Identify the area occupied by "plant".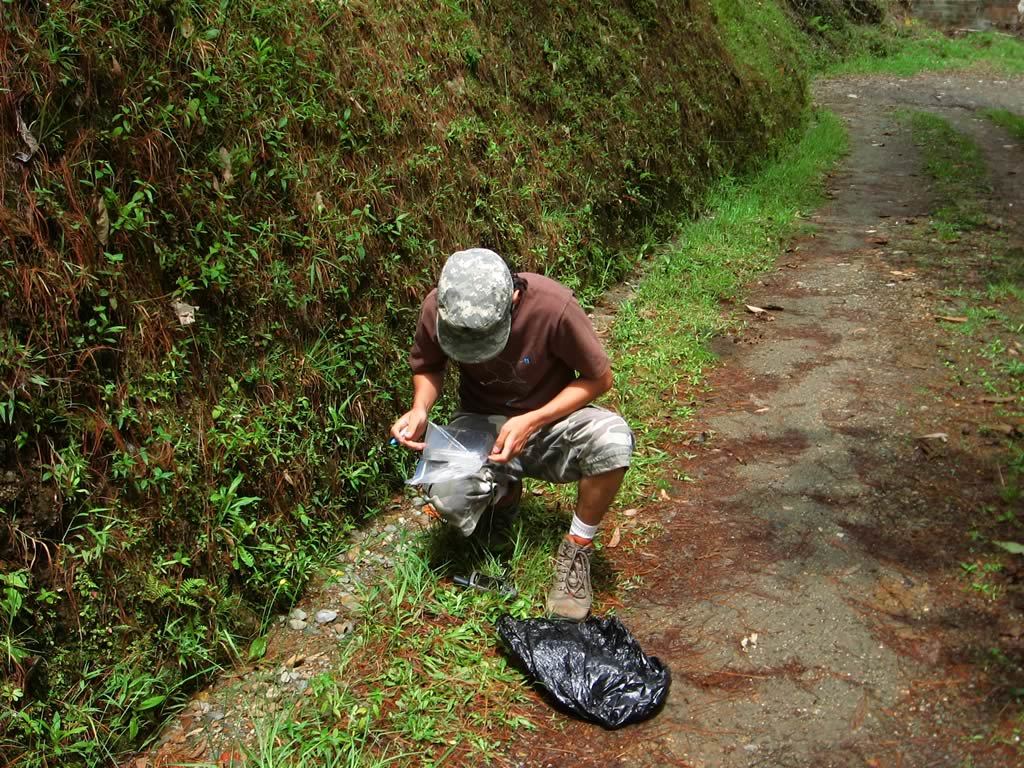
Area: {"left": 221, "top": 362, "right": 257, "bottom": 388}.
